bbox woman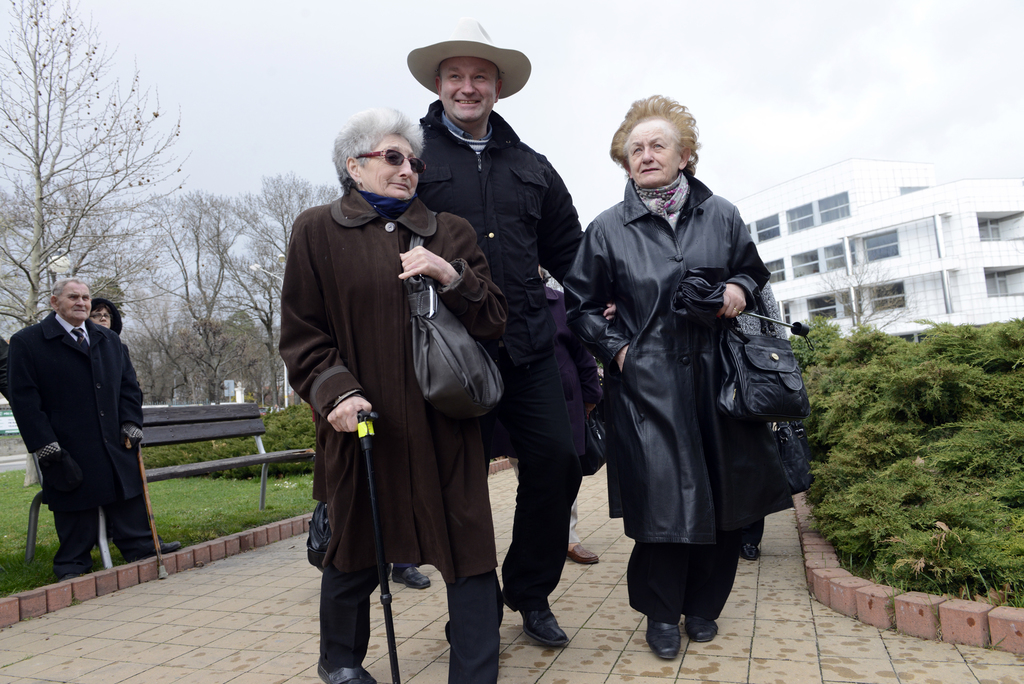
282,105,499,683
